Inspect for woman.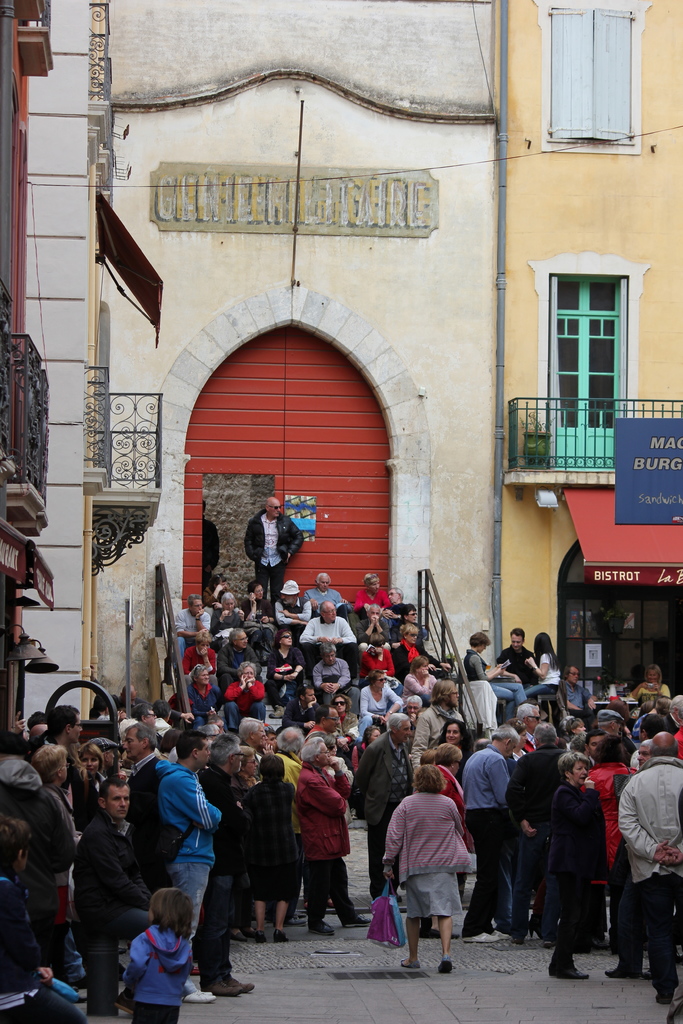
Inspection: left=535, top=752, right=604, bottom=979.
